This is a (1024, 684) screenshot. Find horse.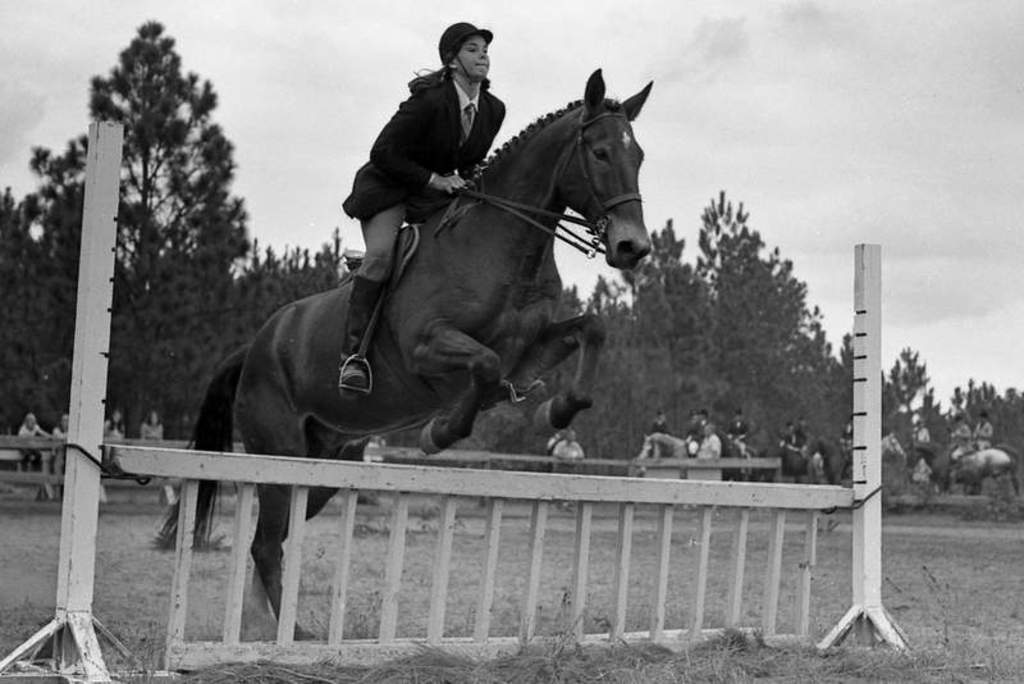
Bounding box: x1=160, y1=64, x2=658, y2=638.
